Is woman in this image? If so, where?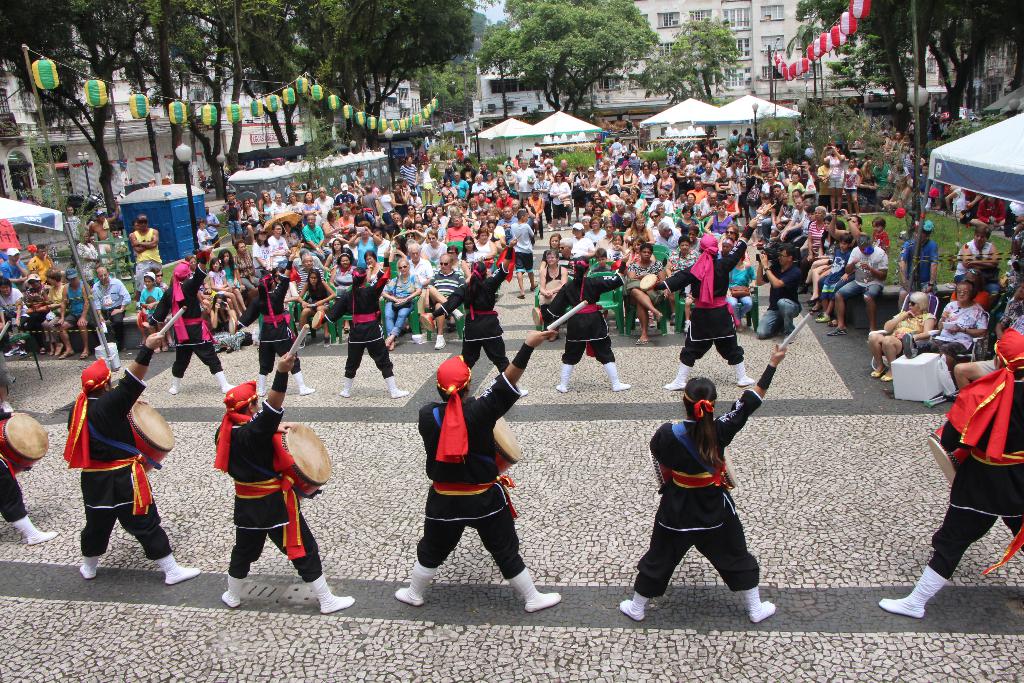
Yes, at left=621, top=169, right=635, bottom=190.
